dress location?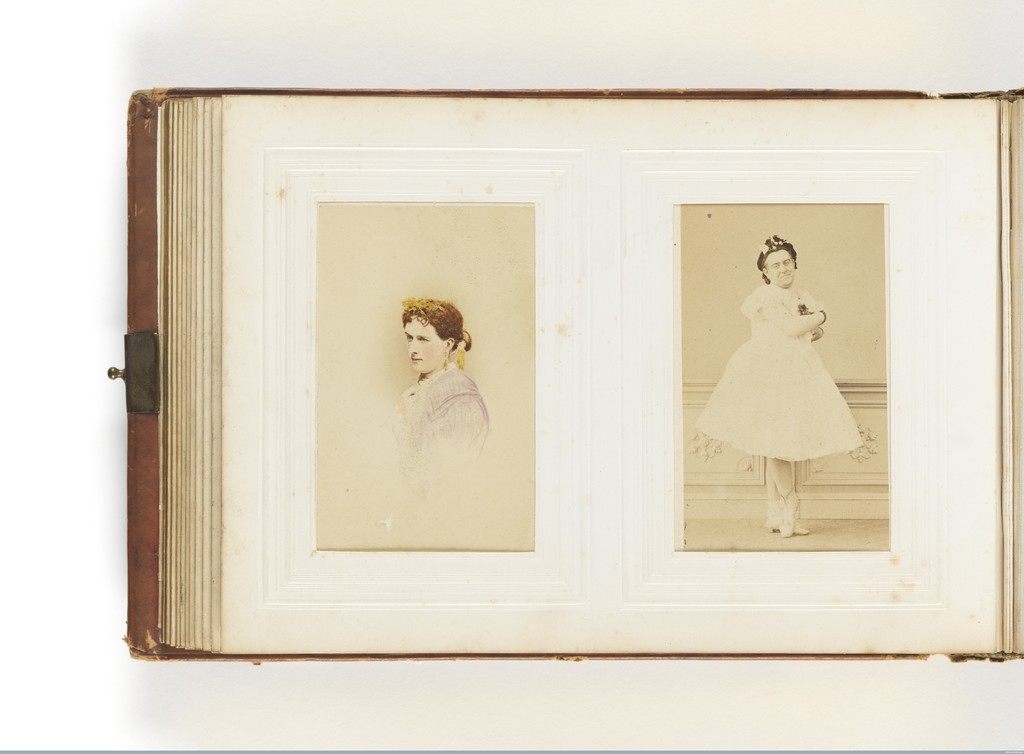
{"left": 691, "top": 282, "right": 859, "bottom": 459}
